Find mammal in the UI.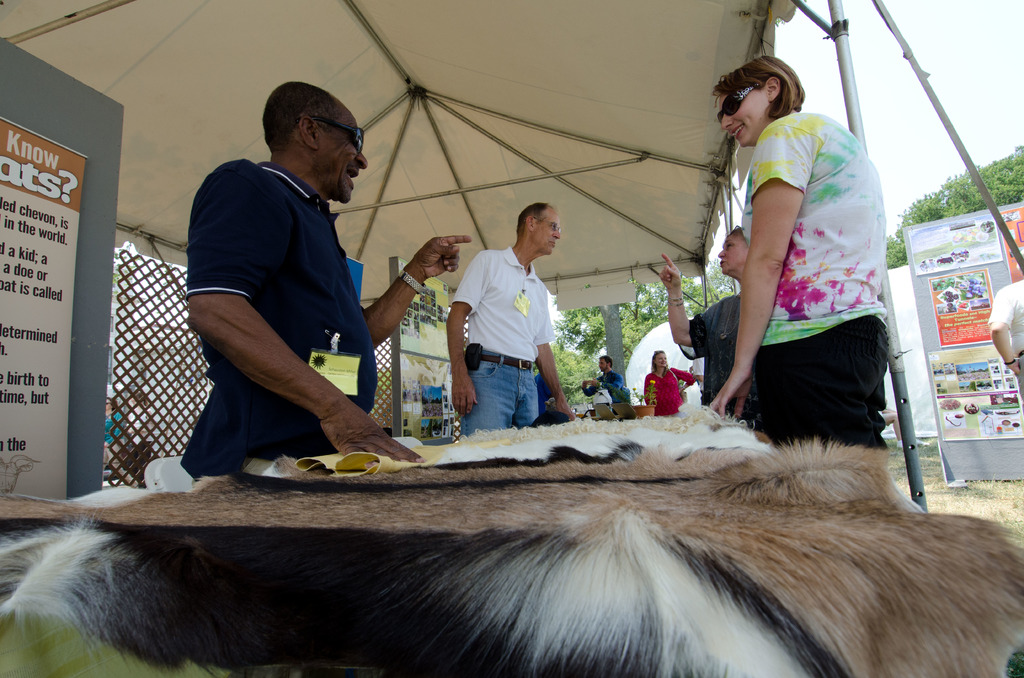
UI element at 991 273 1023 401.
